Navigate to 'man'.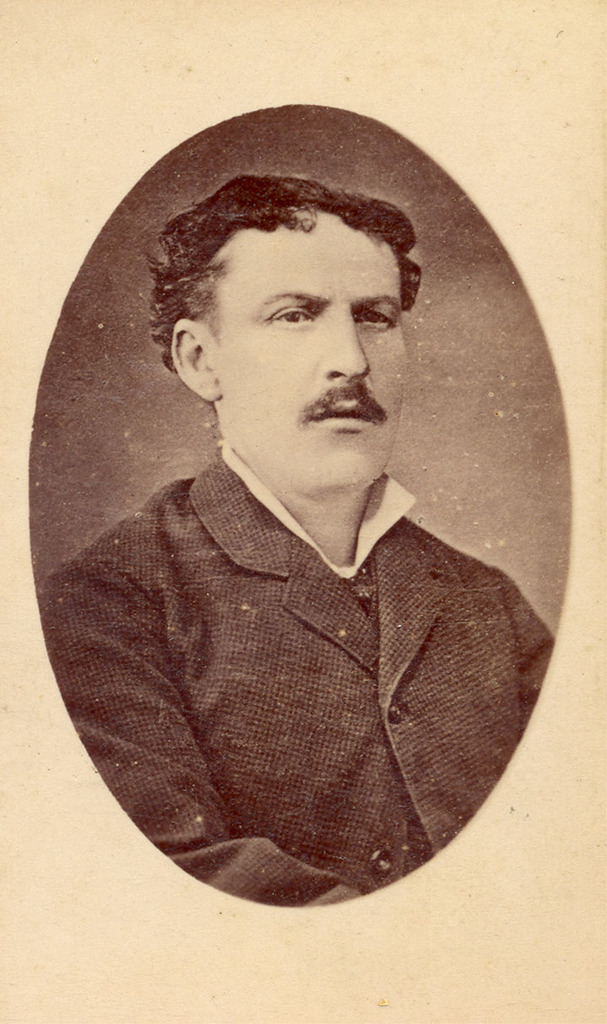
Navigation target: l=40, t=139, r=559, b=860.
